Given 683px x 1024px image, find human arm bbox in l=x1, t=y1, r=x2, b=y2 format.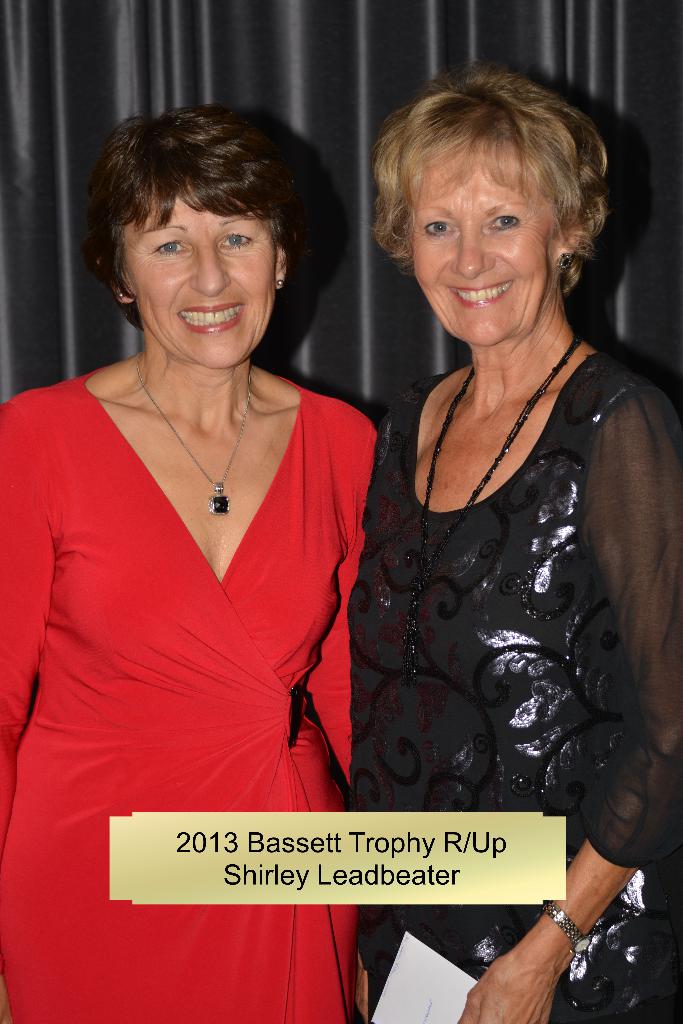
l=459, t=388, r=682, b=1023.
